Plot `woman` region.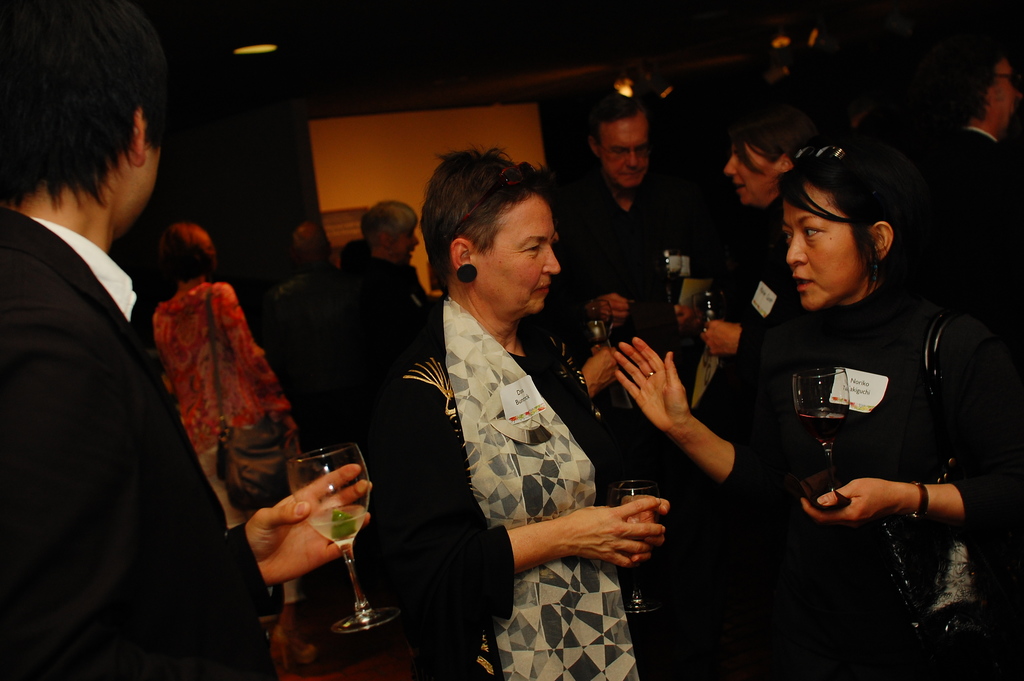
Plotted at BBox(367, 142, 631, 675).
